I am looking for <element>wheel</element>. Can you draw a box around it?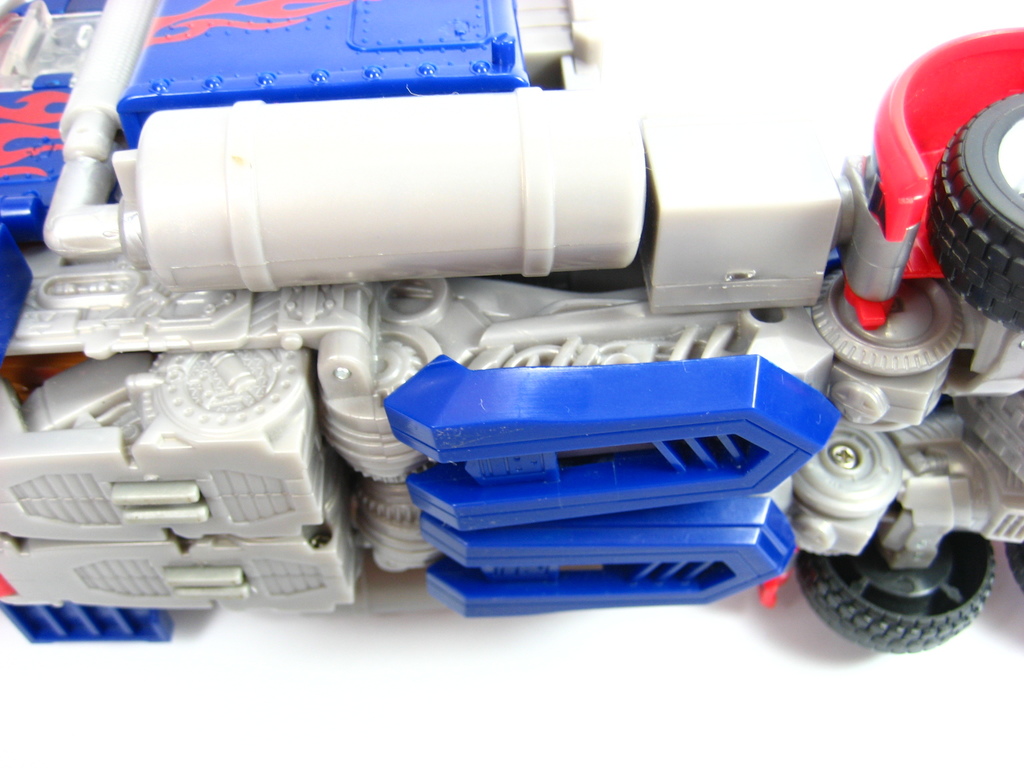
Sure, the bounding box is (1005, 541, 1023, 590).
